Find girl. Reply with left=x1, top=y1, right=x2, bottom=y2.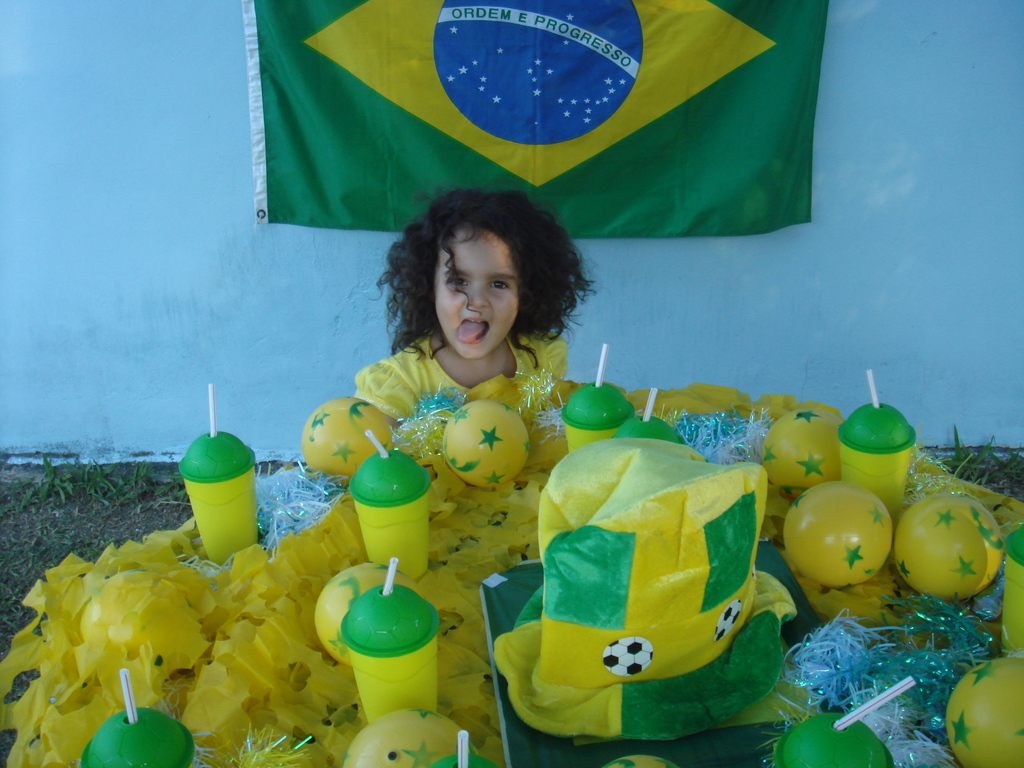
left=348, top=187, right=602, bottom=425.
